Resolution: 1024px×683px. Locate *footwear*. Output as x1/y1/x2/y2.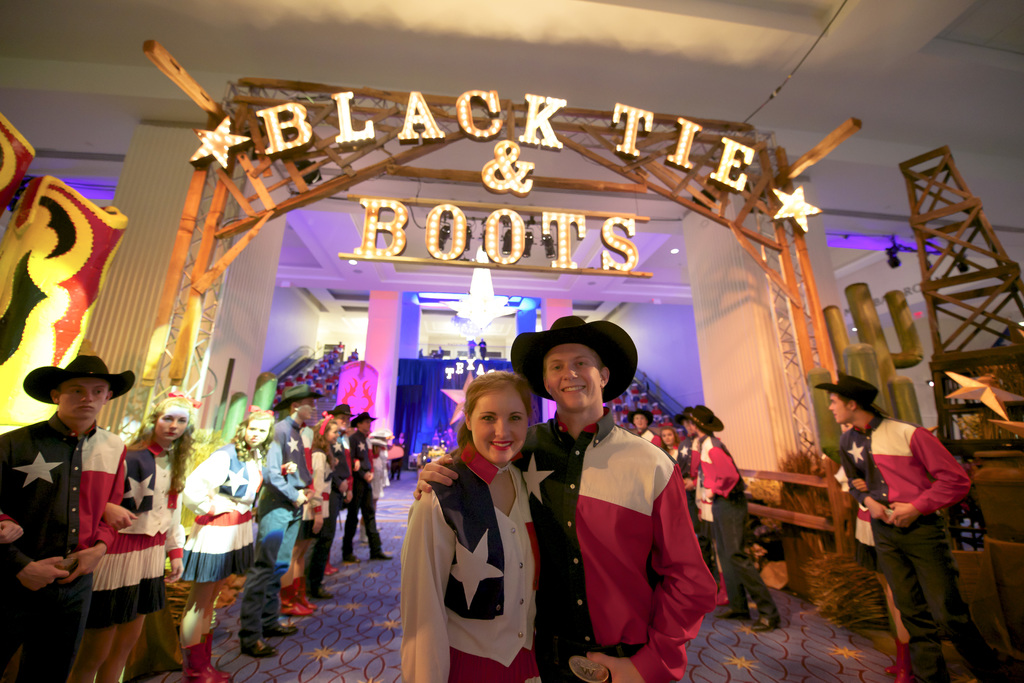
367/549/394/561.
